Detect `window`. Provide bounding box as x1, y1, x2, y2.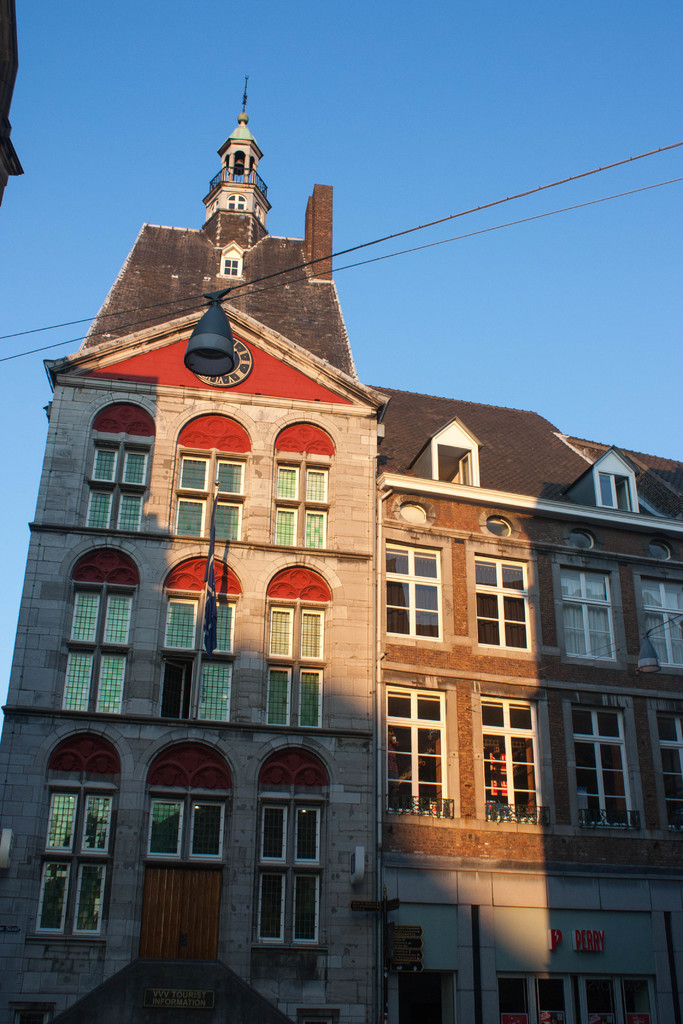
260, 598, 327, 728.
